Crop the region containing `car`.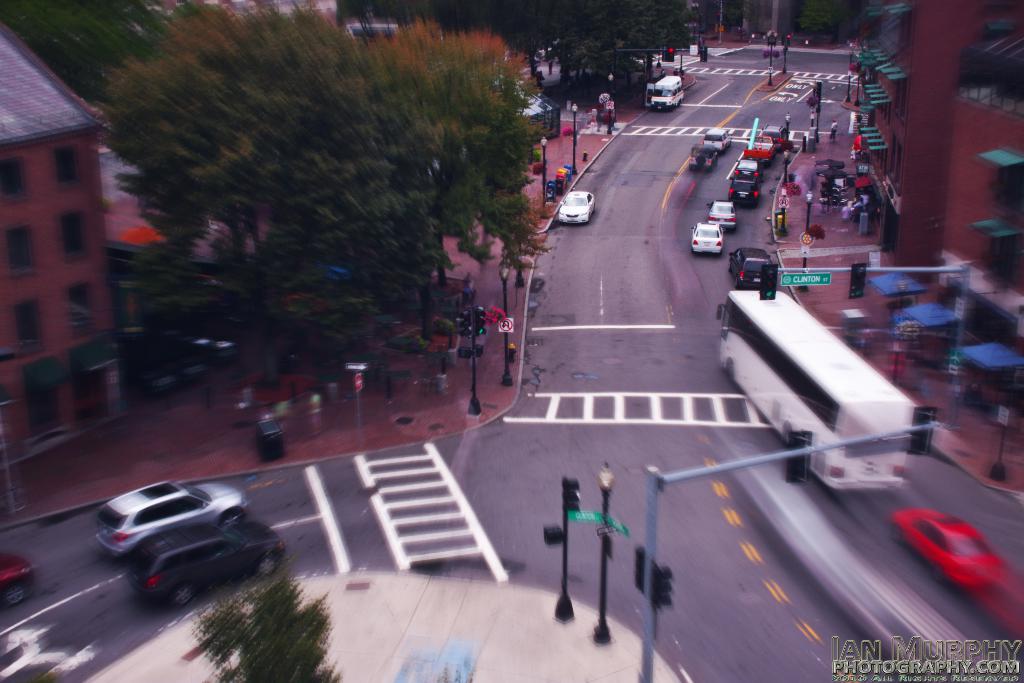
Crop region: [left=561, top=189, right=592, bottom=224].
